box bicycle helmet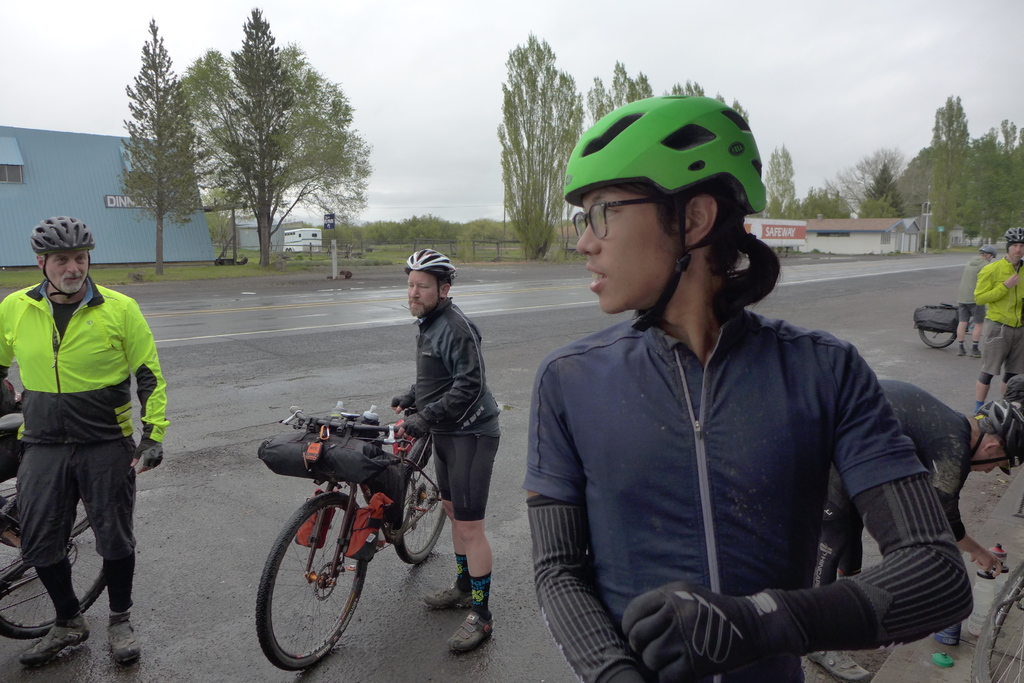
bbox=[30, 217, 90, 301]
